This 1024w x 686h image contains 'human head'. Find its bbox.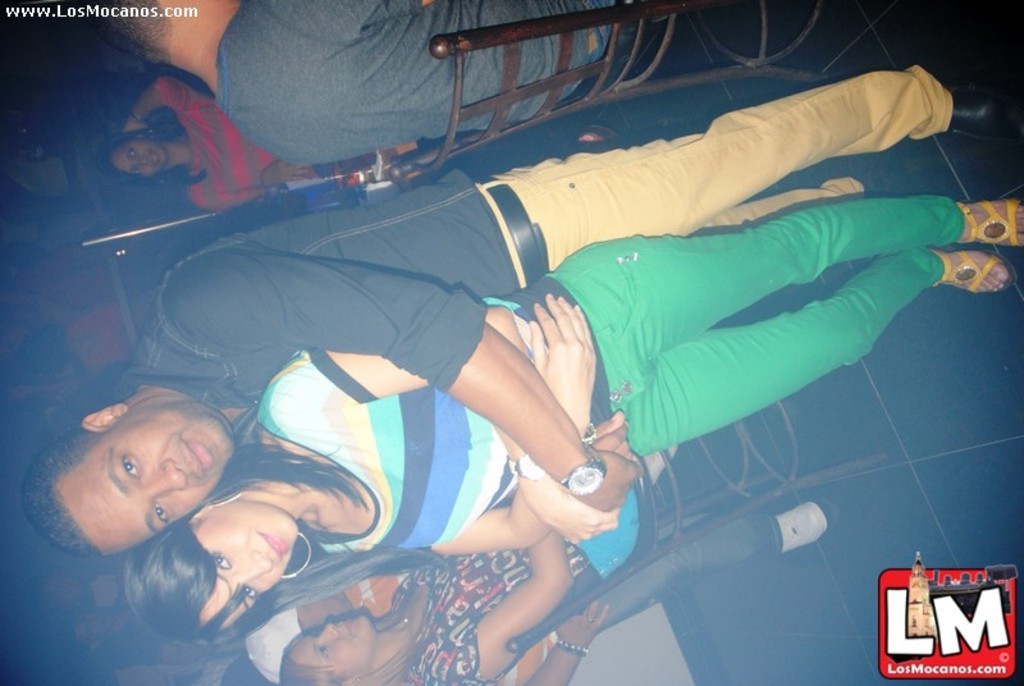
pyautogui.locateOnScreen(64, 608, 118, 653).
